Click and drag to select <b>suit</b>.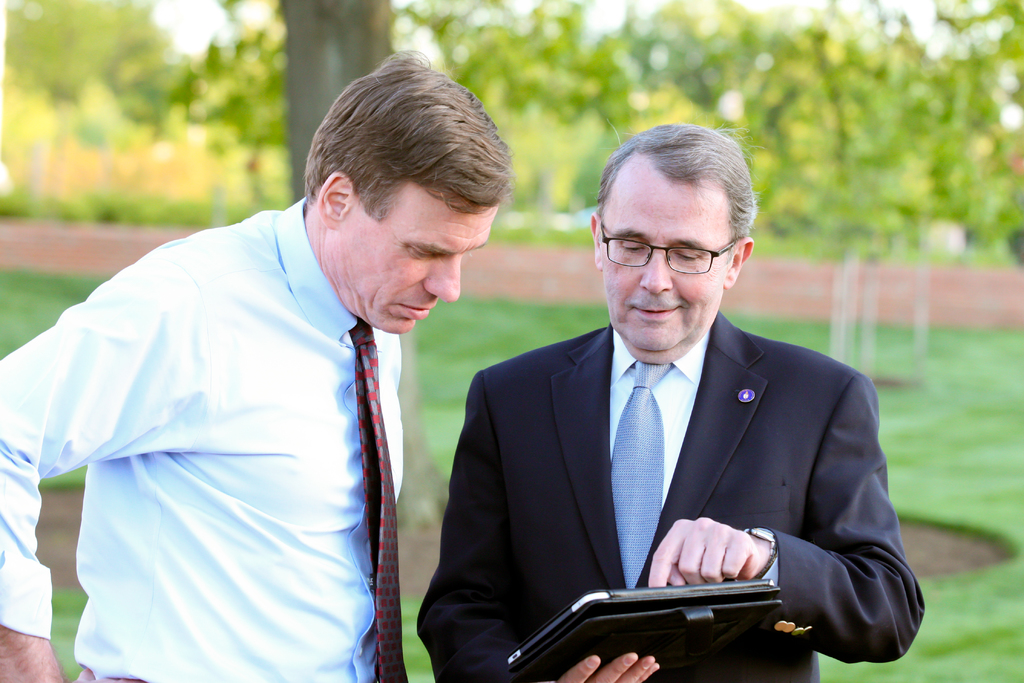
Selection: BBox(438, 233, 902, 668).
